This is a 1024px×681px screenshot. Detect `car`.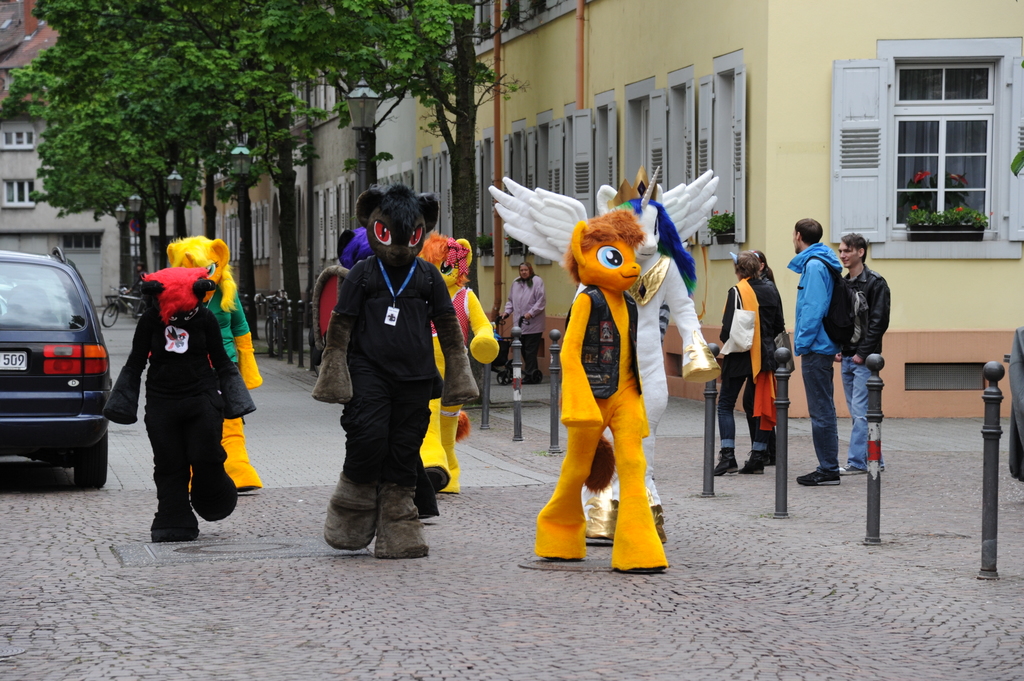
(left=2, top=243, right=116, bottom=491).
